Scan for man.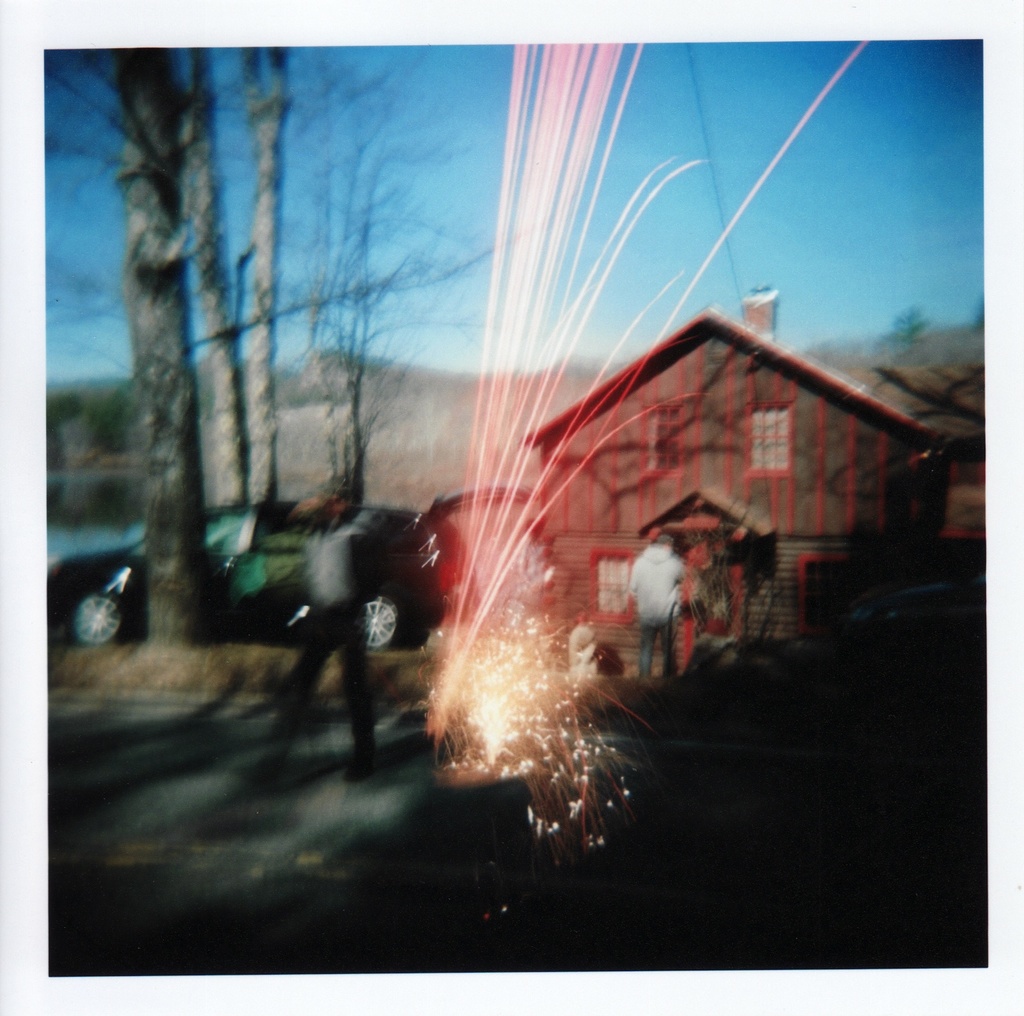
Scan result: (628, 533, 692, 685).
